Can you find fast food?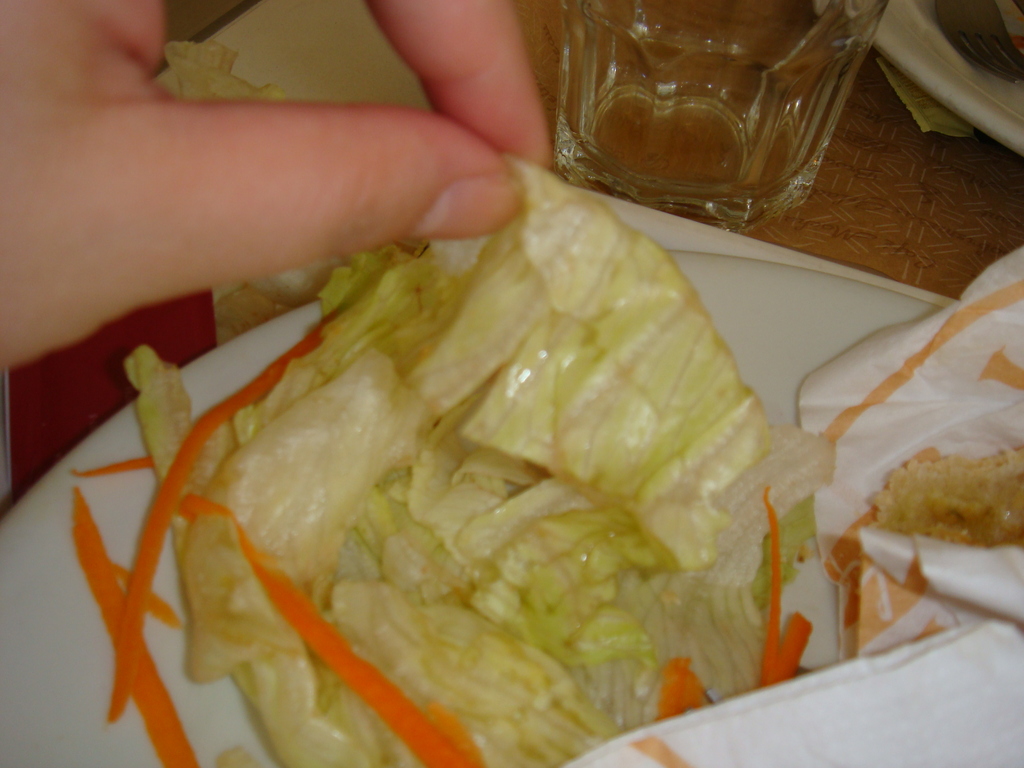
Yes, bounding box: <bbox>866, 441, 1023, 544</bbox>.
